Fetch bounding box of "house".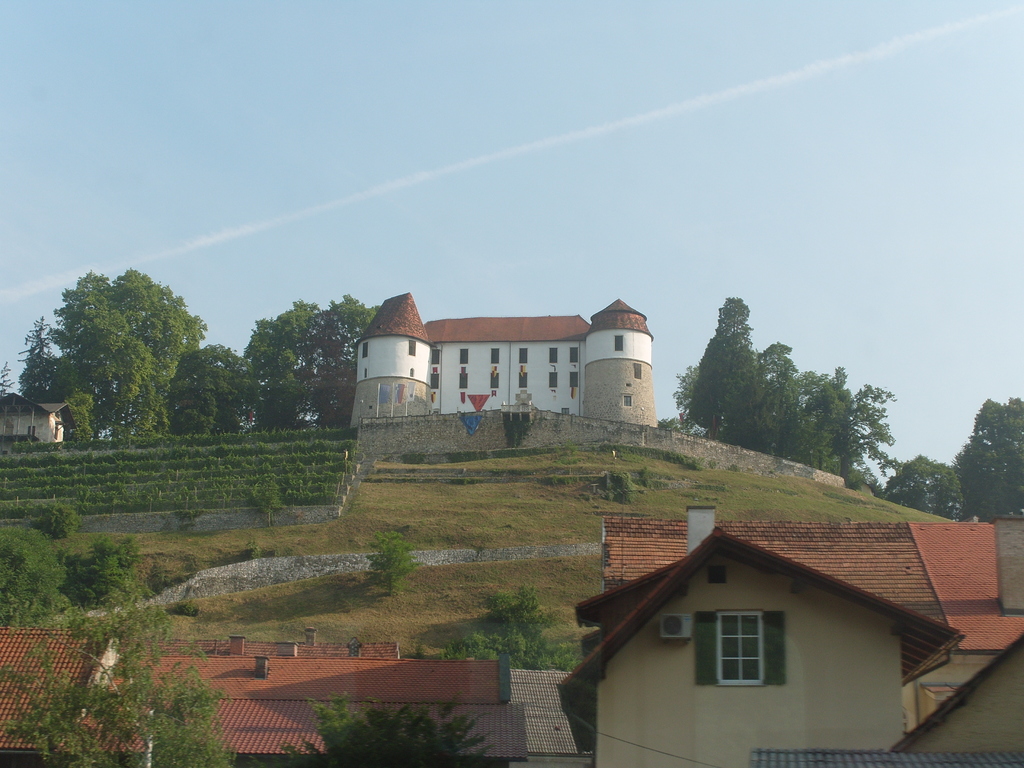
Bbox: <box>0,390,81,445</box>.
